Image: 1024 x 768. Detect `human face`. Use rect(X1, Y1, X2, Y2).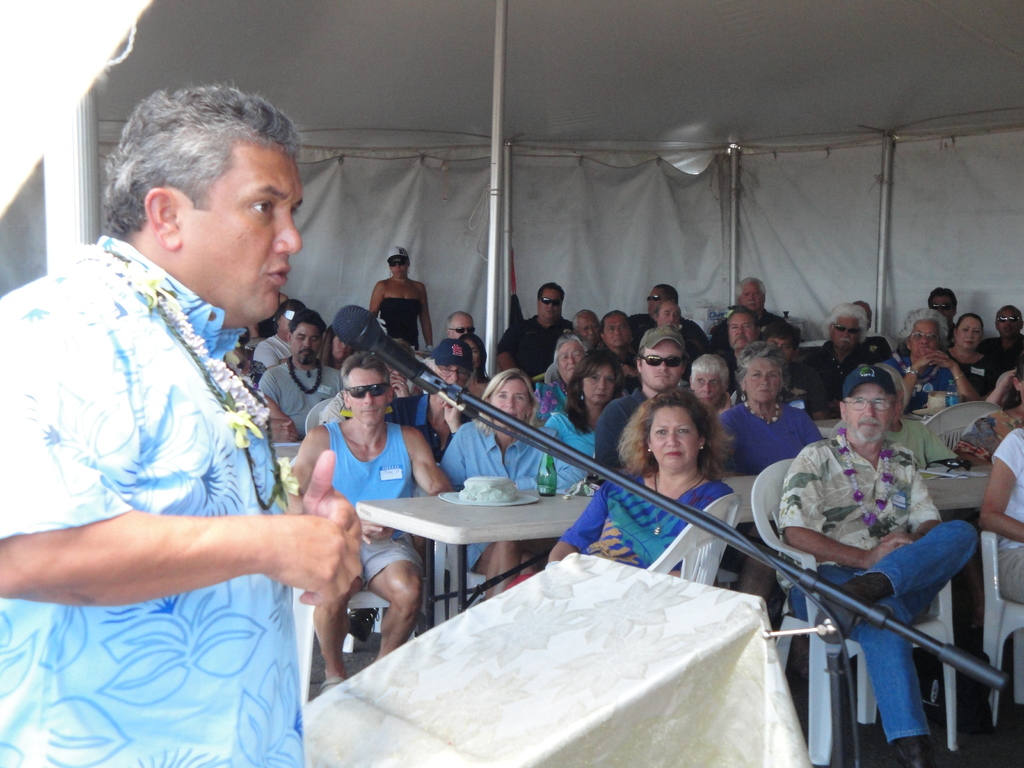
rect(184, 141, 308, 317).
